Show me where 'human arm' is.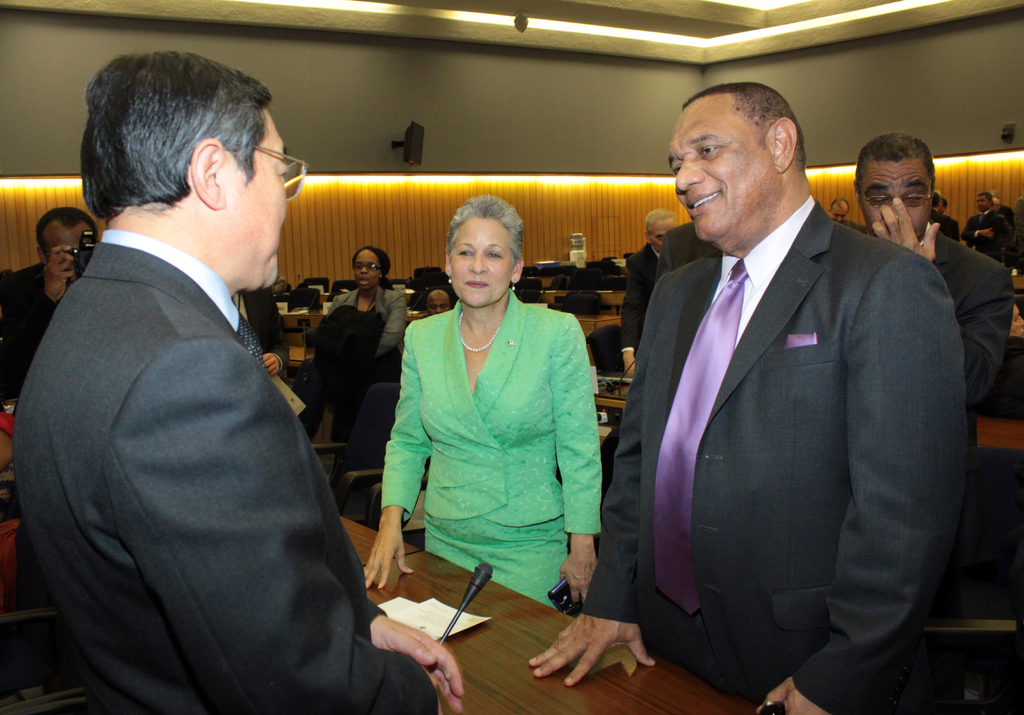
'human arm' is at 616 257 653 380.
